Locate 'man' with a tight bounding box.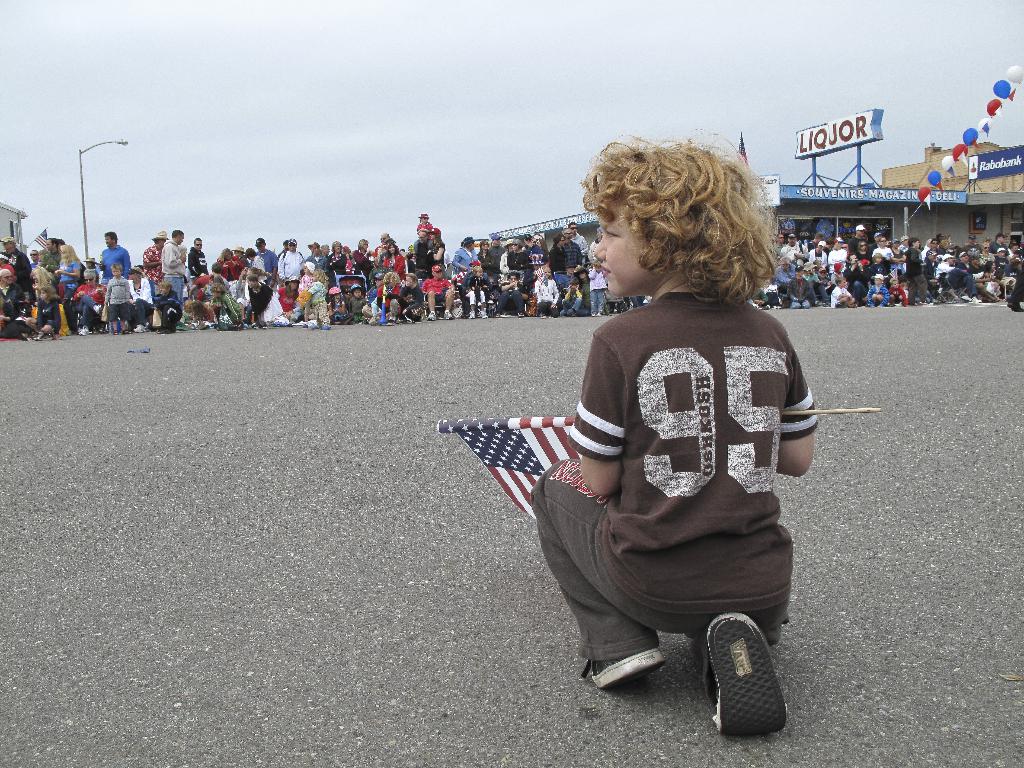
locate(359, 273, 383, 324).
